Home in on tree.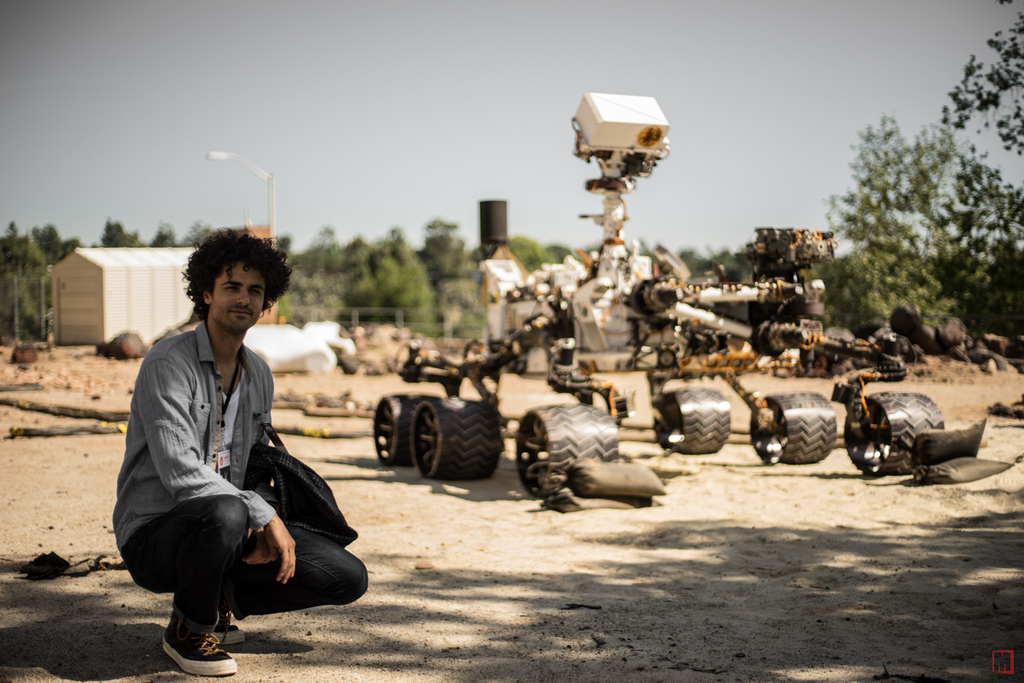
Homed in at (x1=933, y1=0, x2=1023, y2=355).
